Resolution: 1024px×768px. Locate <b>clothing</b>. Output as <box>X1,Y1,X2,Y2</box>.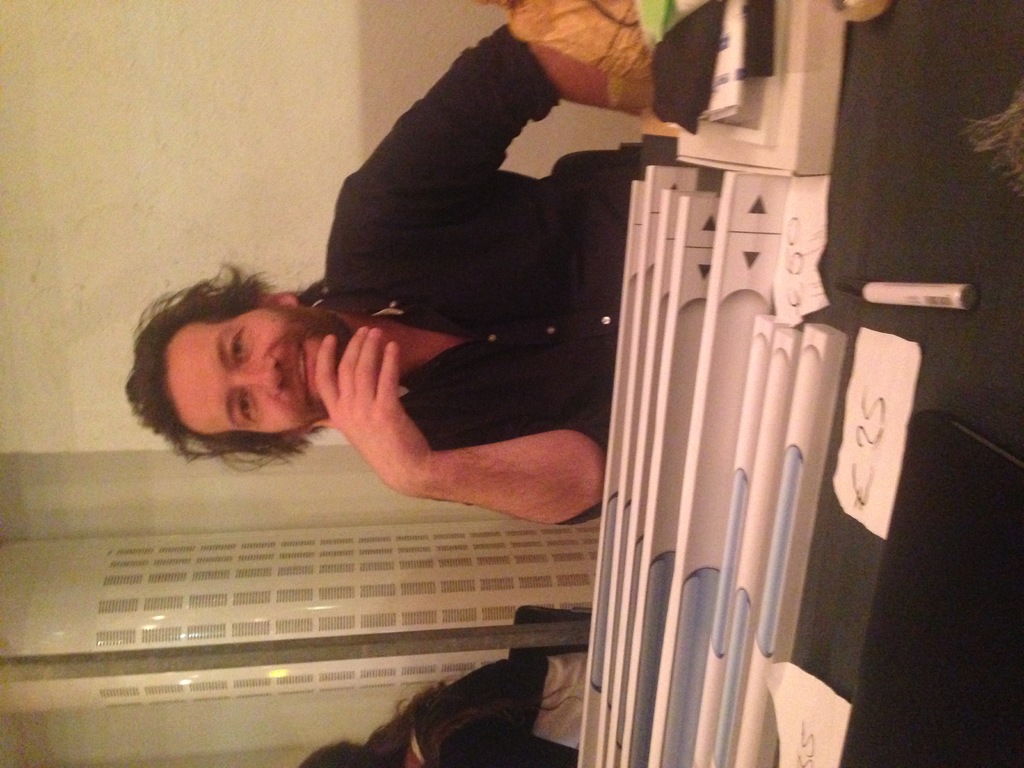
<box>281,24,698,579</box>.
